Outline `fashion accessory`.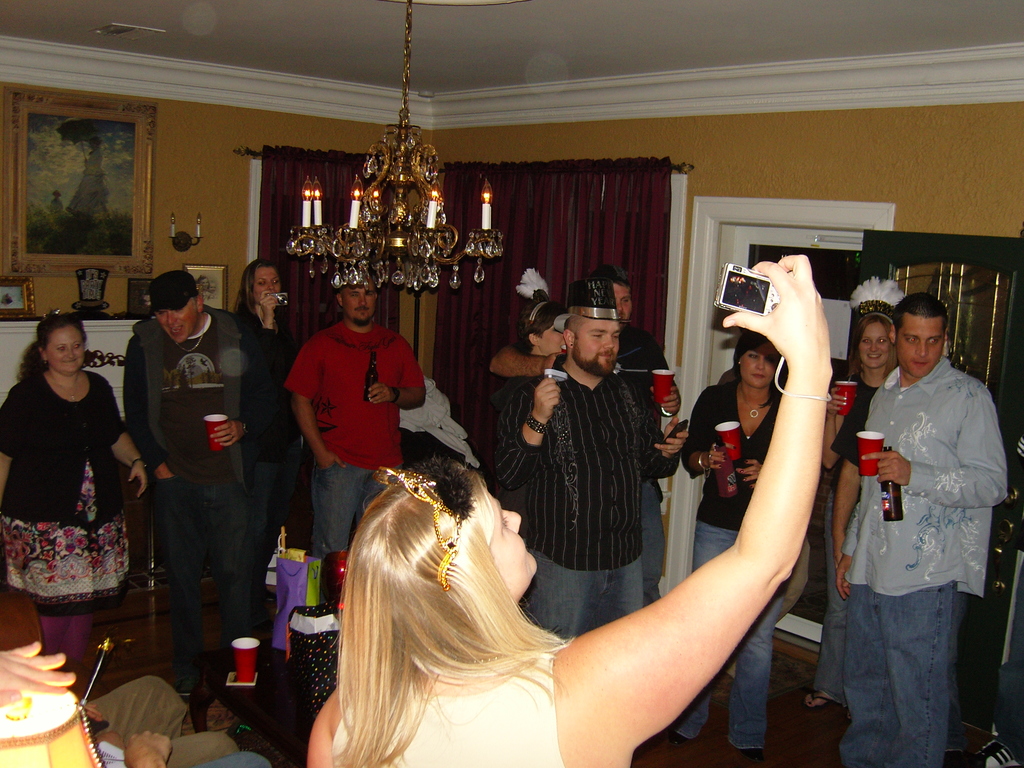
Outline: locate(168, 310, 207, 352).
